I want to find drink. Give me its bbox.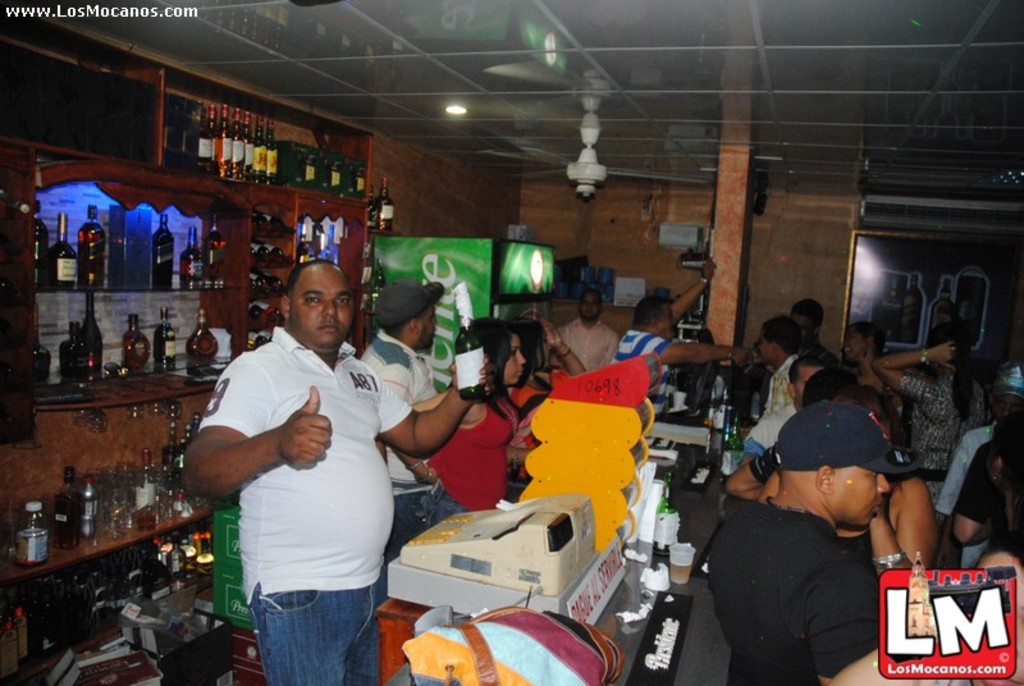
bbox=[119, 315, 150, 372].
